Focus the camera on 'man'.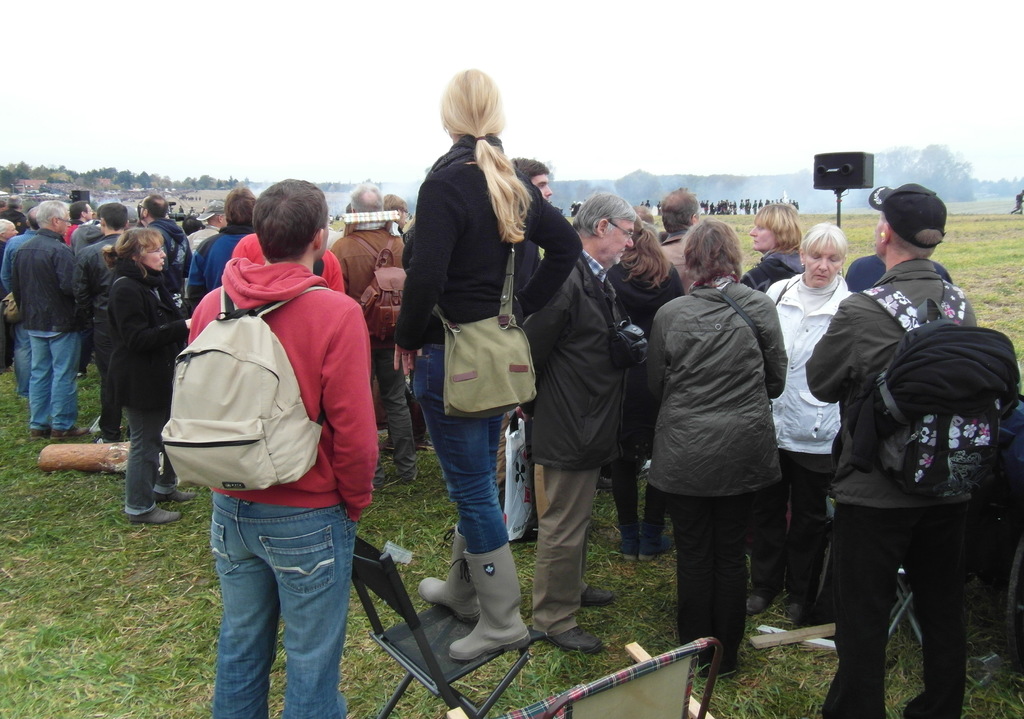
Focus region: (135,187,179,270).
